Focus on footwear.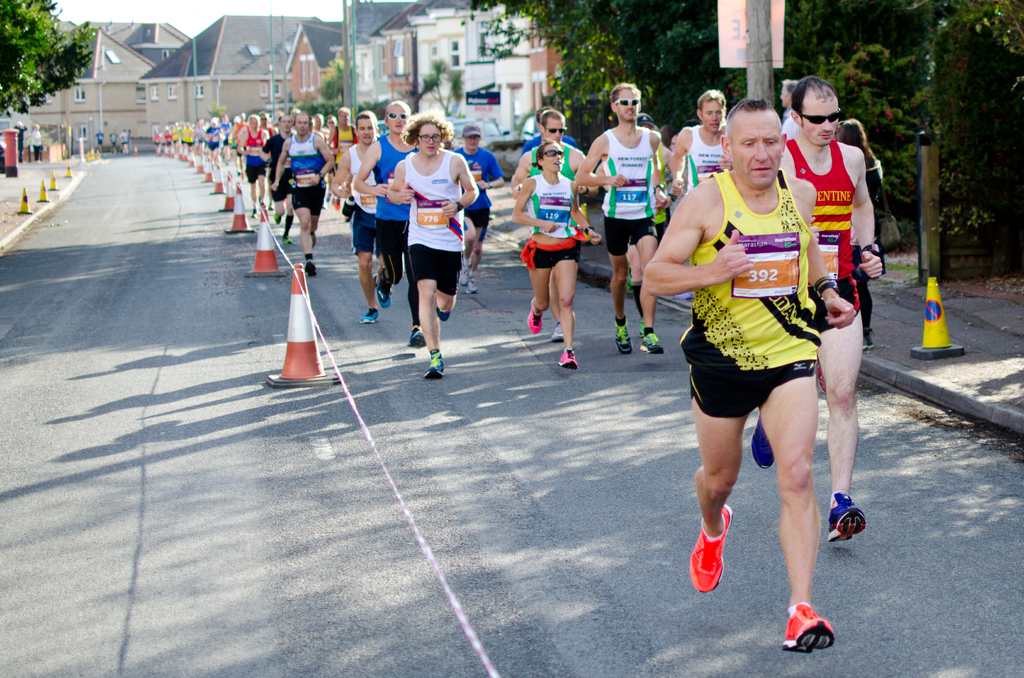
Focused at [640, 326, 662, 353].
